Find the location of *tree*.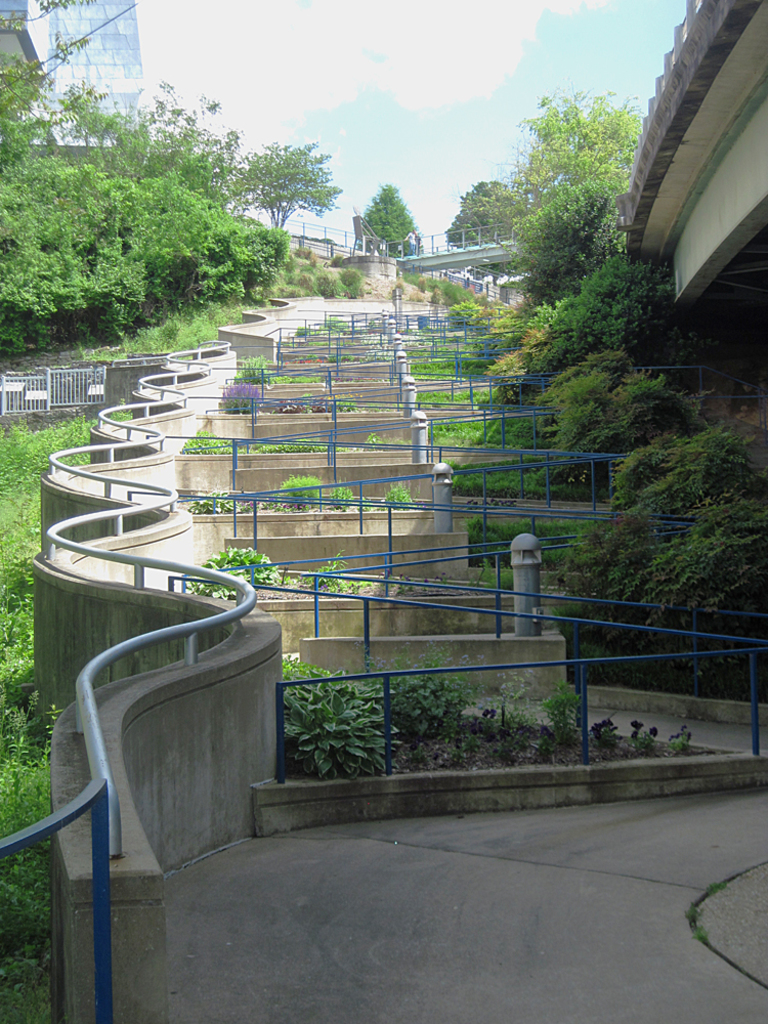
Location: {"left": 358, "top": 180, "right": 415, "bottom": 256}.
